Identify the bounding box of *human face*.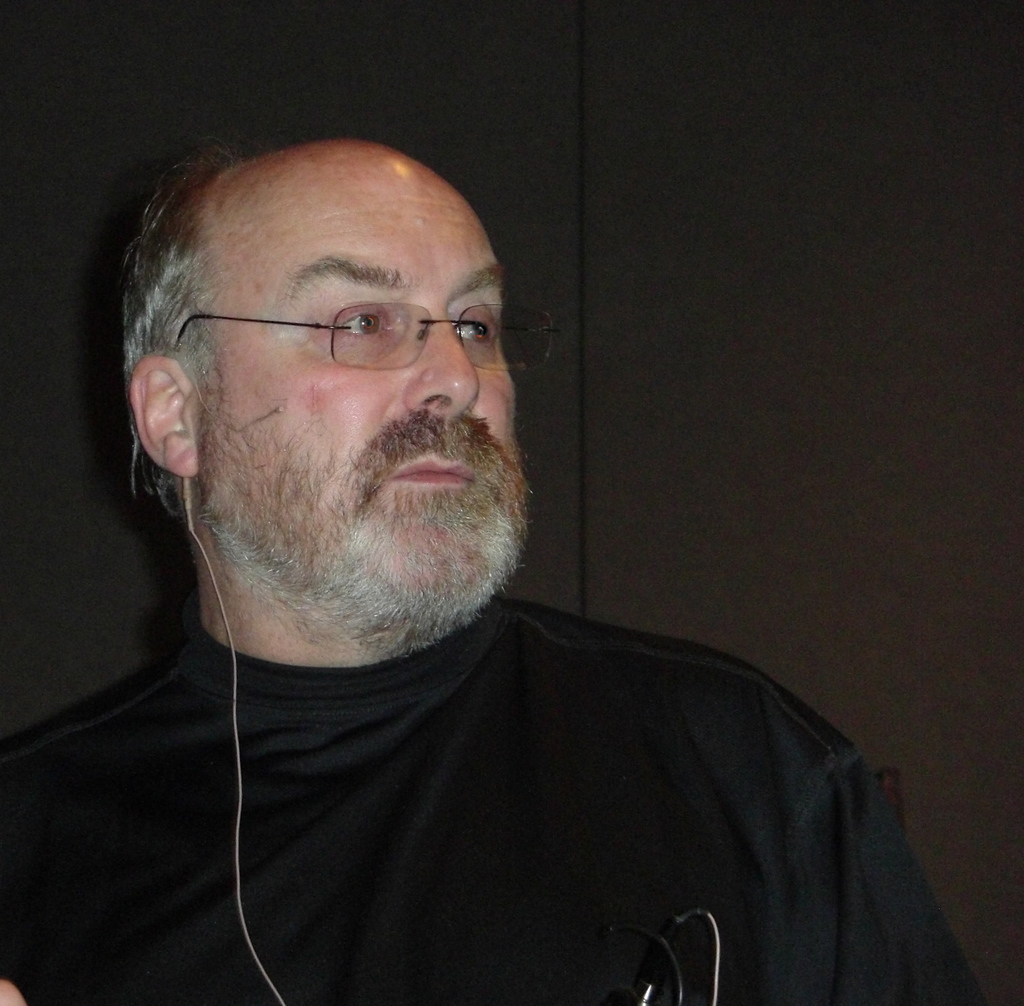
189/137/522/617.
